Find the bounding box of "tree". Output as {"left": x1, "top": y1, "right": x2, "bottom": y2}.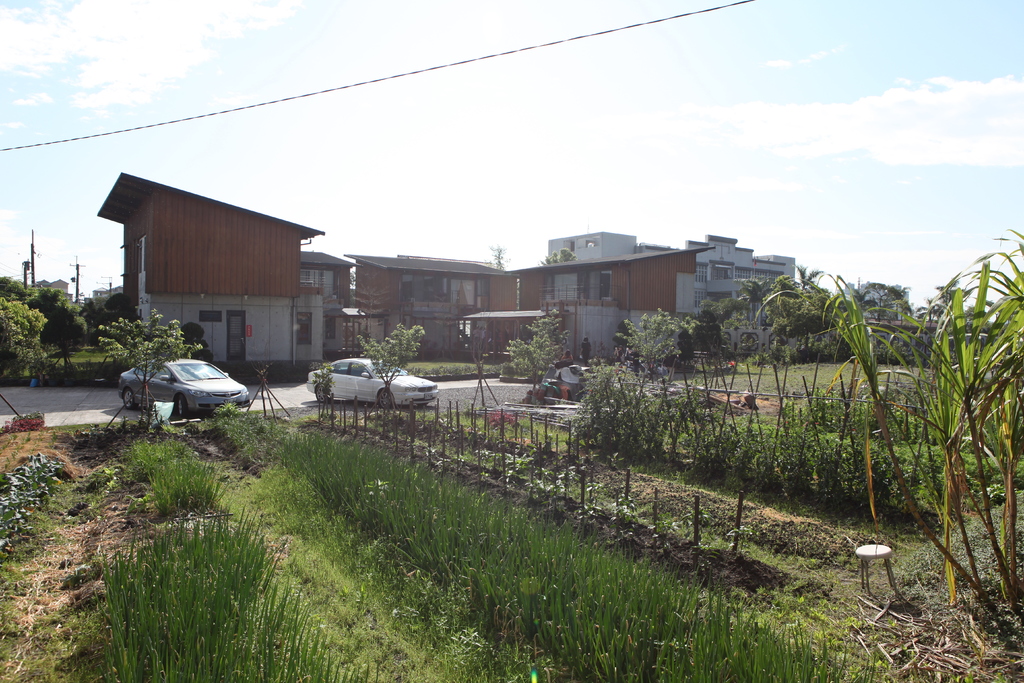
{"left": 853, "top": 283, "right": 915, "bottom": 327}.
